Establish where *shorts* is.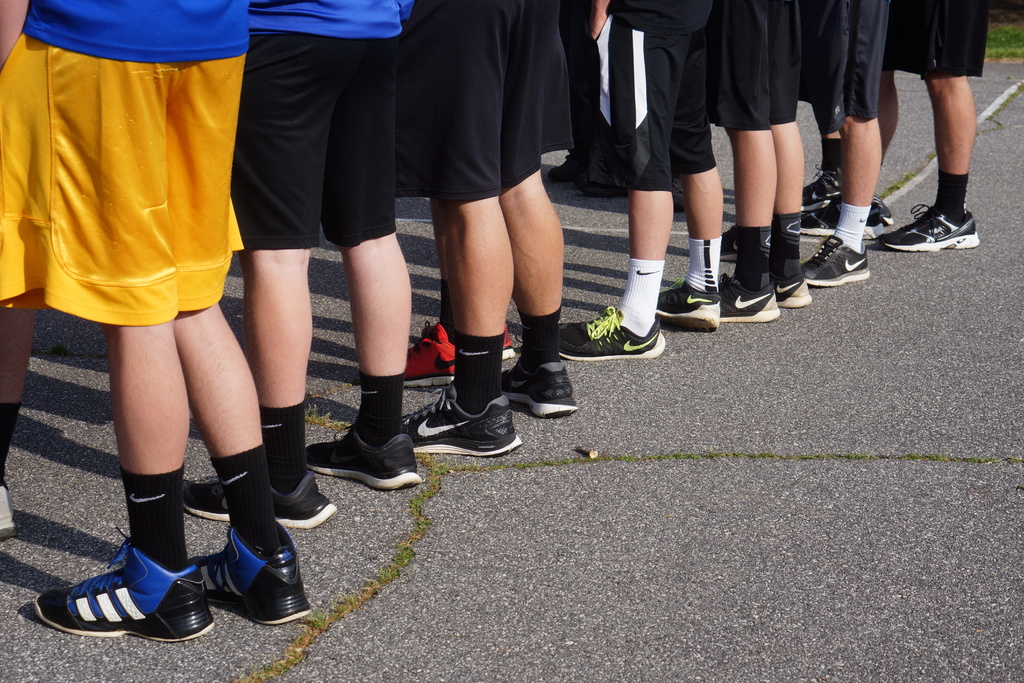
Established at crop(228, 31, 394, 247).
